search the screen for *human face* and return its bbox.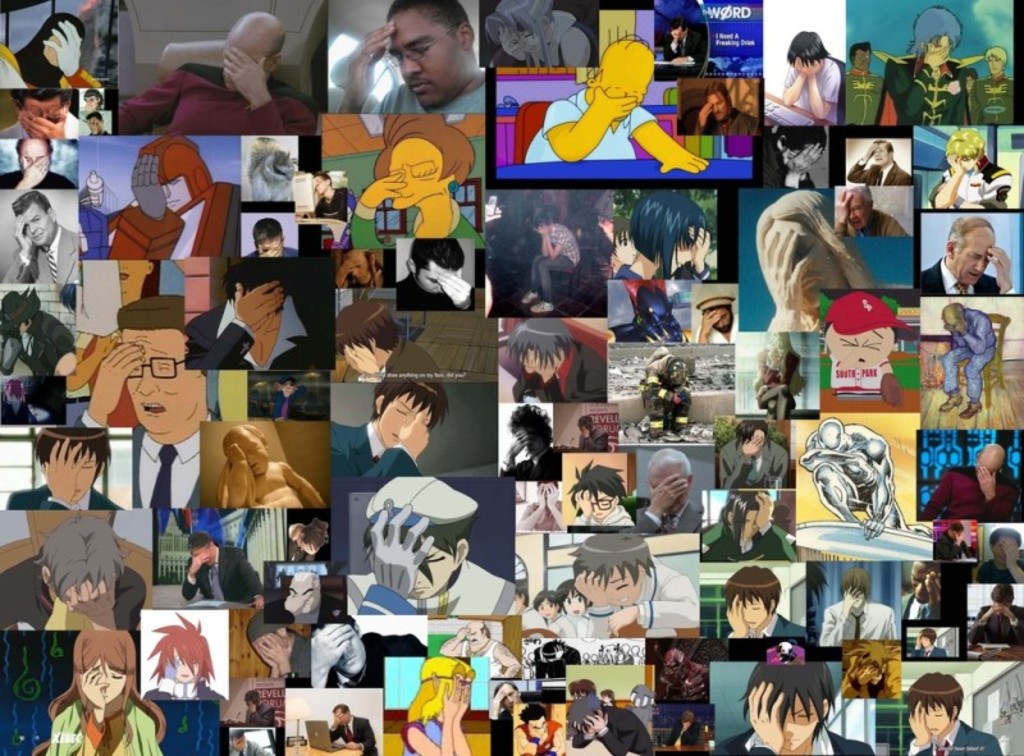
Found: crop(993, 537, 1015, 564).
